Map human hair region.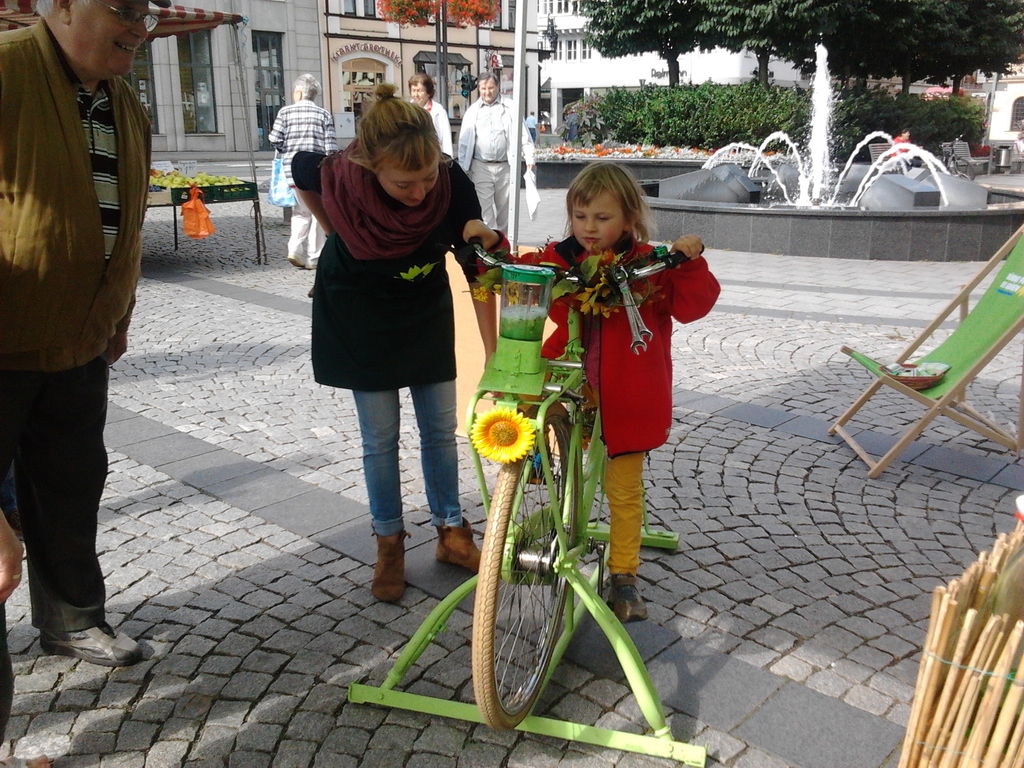
Mapped to l=292, t=70, r=322, b=102.
